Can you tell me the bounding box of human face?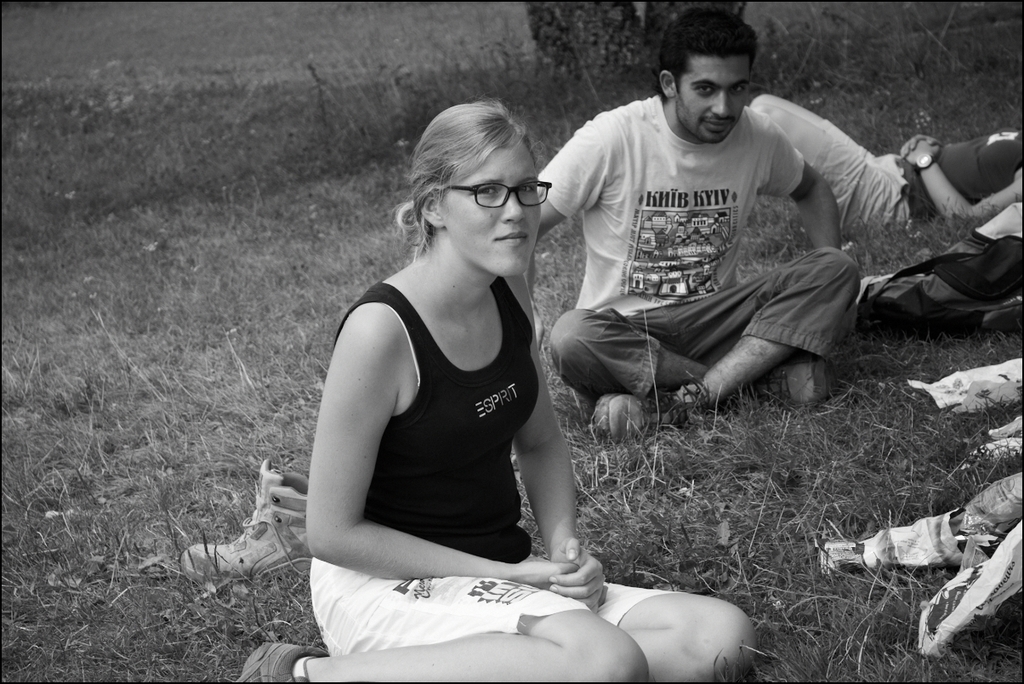
locate(447, 146, 543, 275).
